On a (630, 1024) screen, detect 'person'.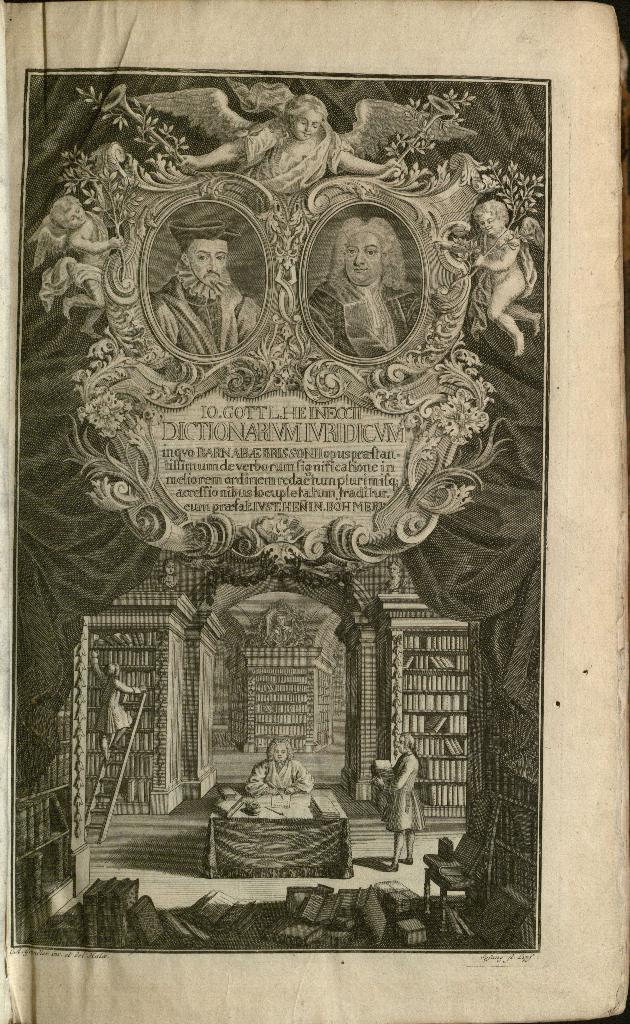
bbox=[89, 645, 147, 778].
